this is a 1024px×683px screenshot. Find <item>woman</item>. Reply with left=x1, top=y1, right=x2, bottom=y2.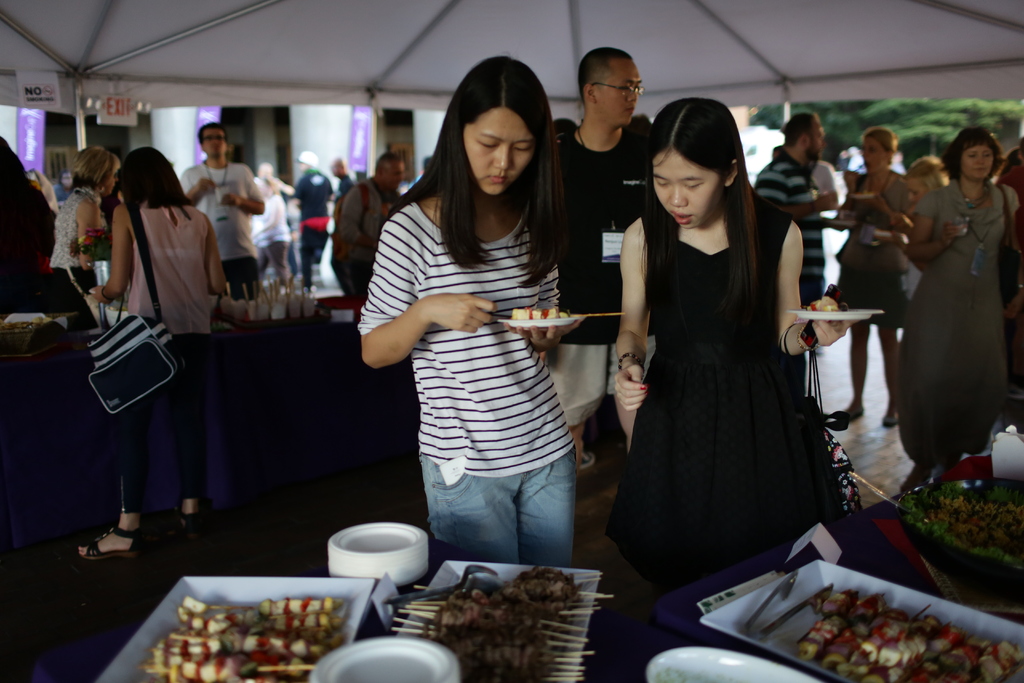
left=51, top=148, right=123, bottom=308.
